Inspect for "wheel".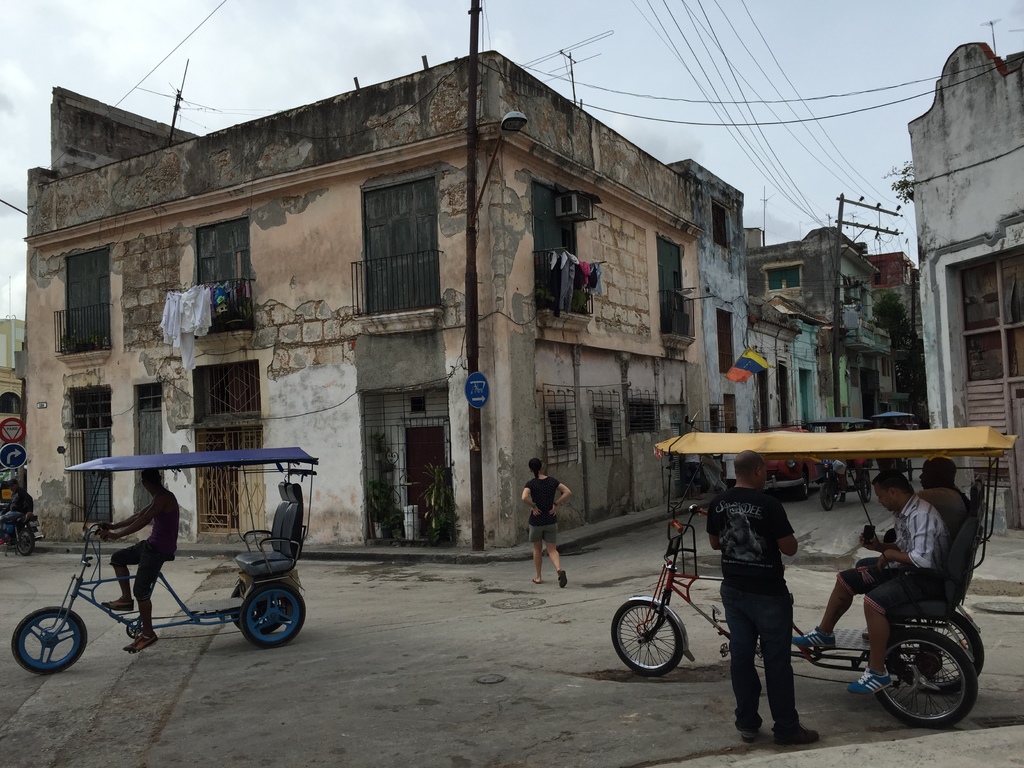
Inspection: (left=864, top=623, right=976, bottom=730).
